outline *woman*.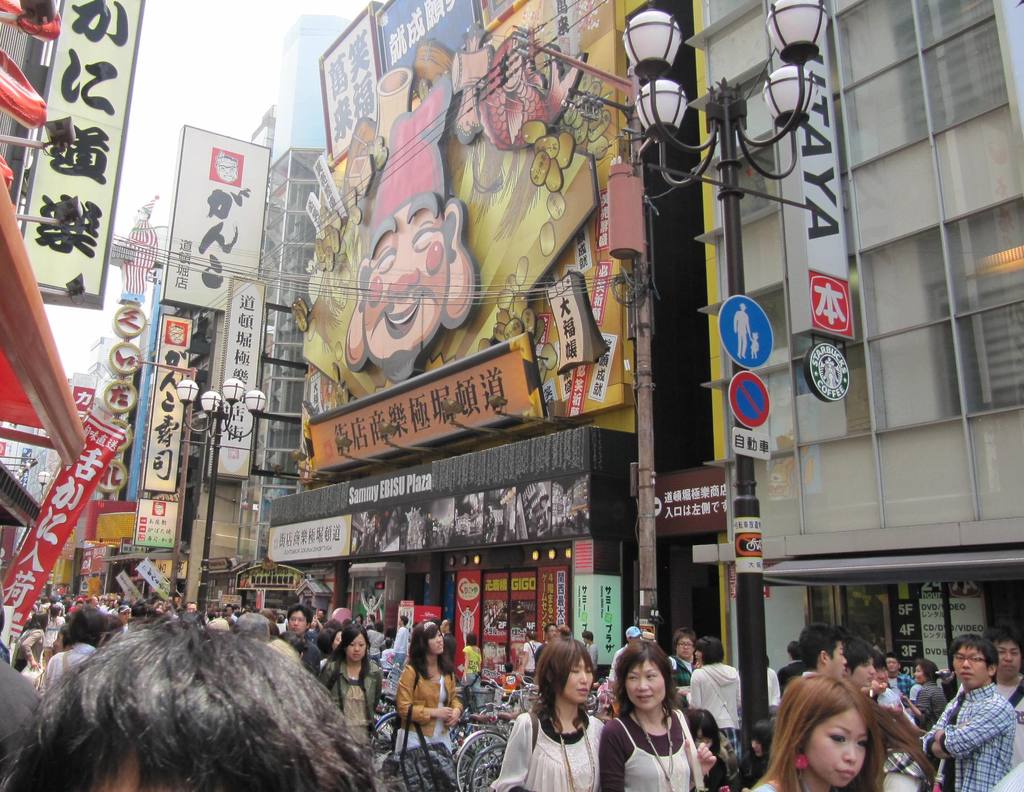
Outline: box(488, 640, 611, 791).
